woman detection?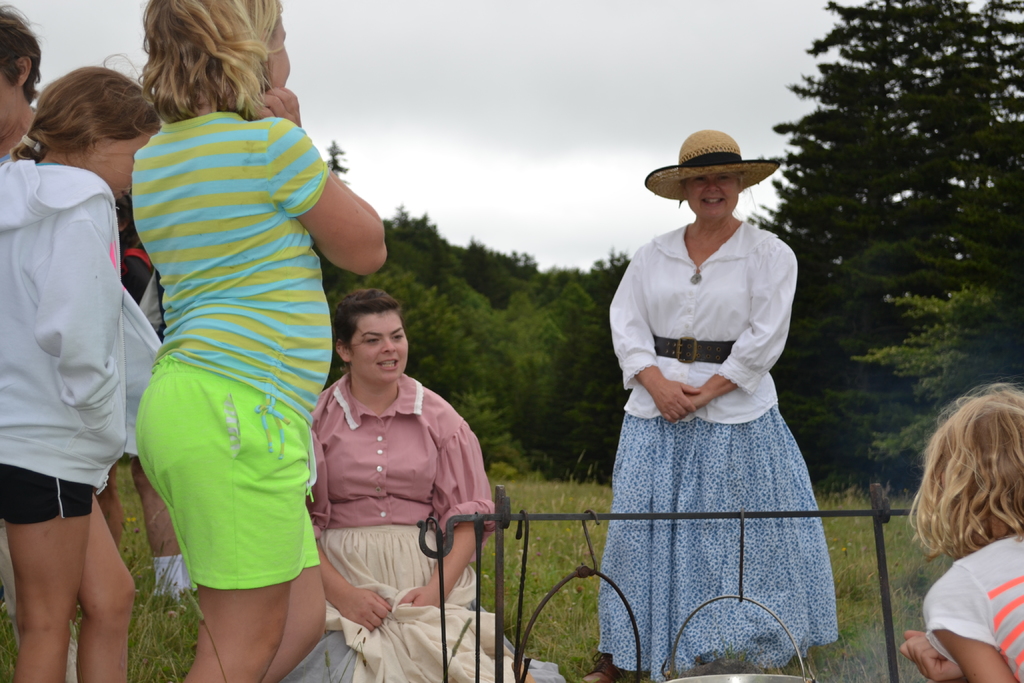
pyautogui.locateOnScreen(594, 128, 844, 682)
